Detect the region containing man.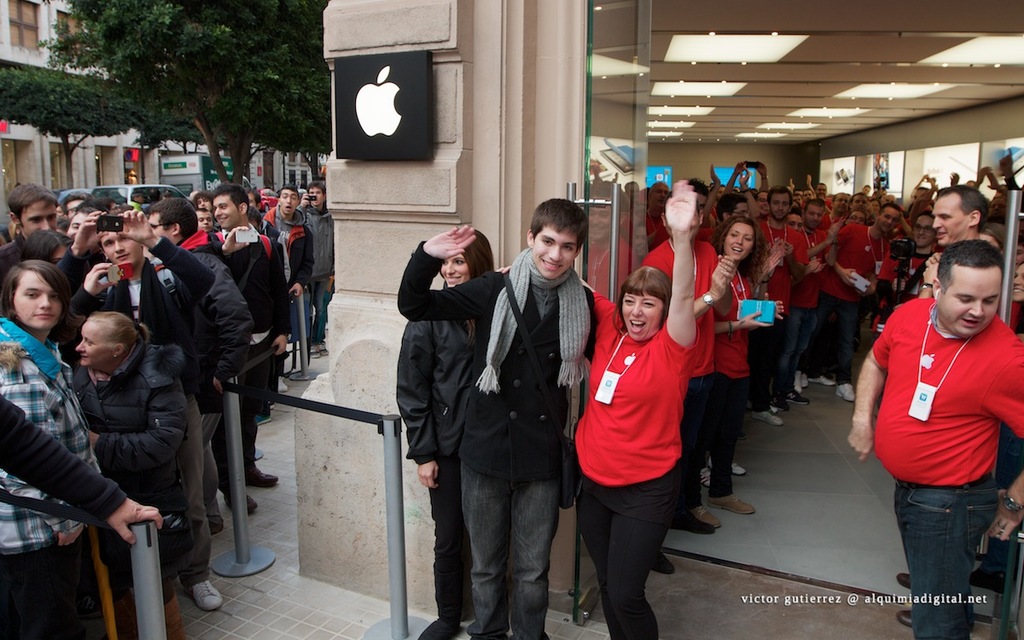
box=[881, 213, 941, 329].
